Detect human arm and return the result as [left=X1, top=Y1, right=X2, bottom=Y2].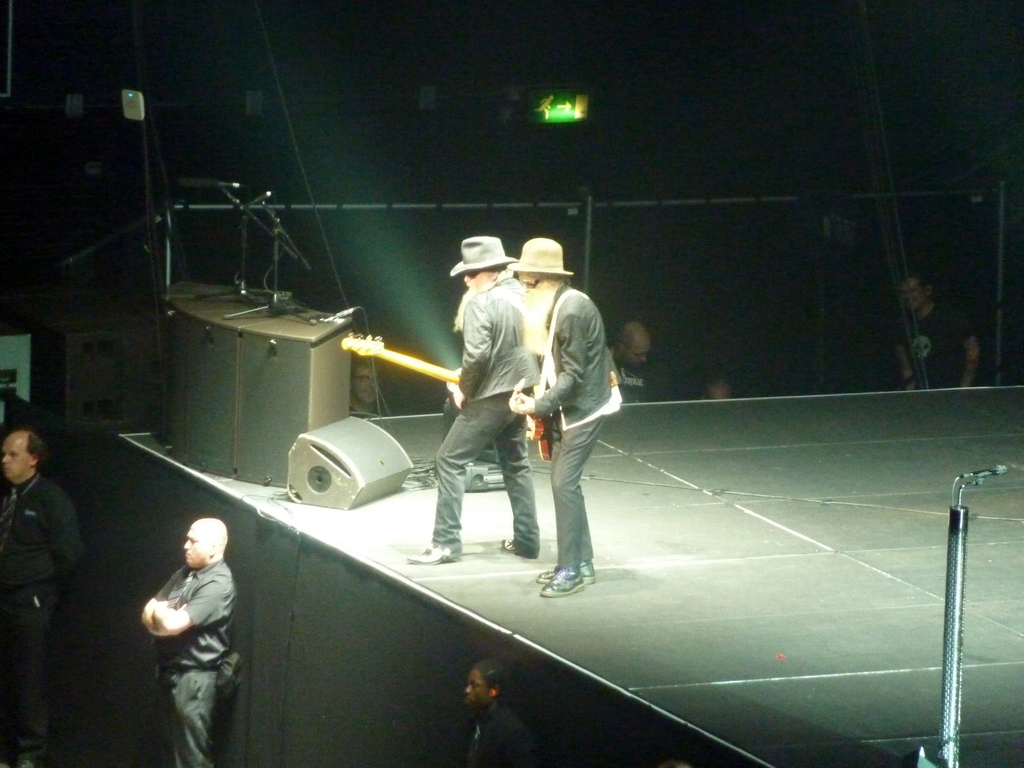
[left=146, top=565, right=236, bottom=641].
